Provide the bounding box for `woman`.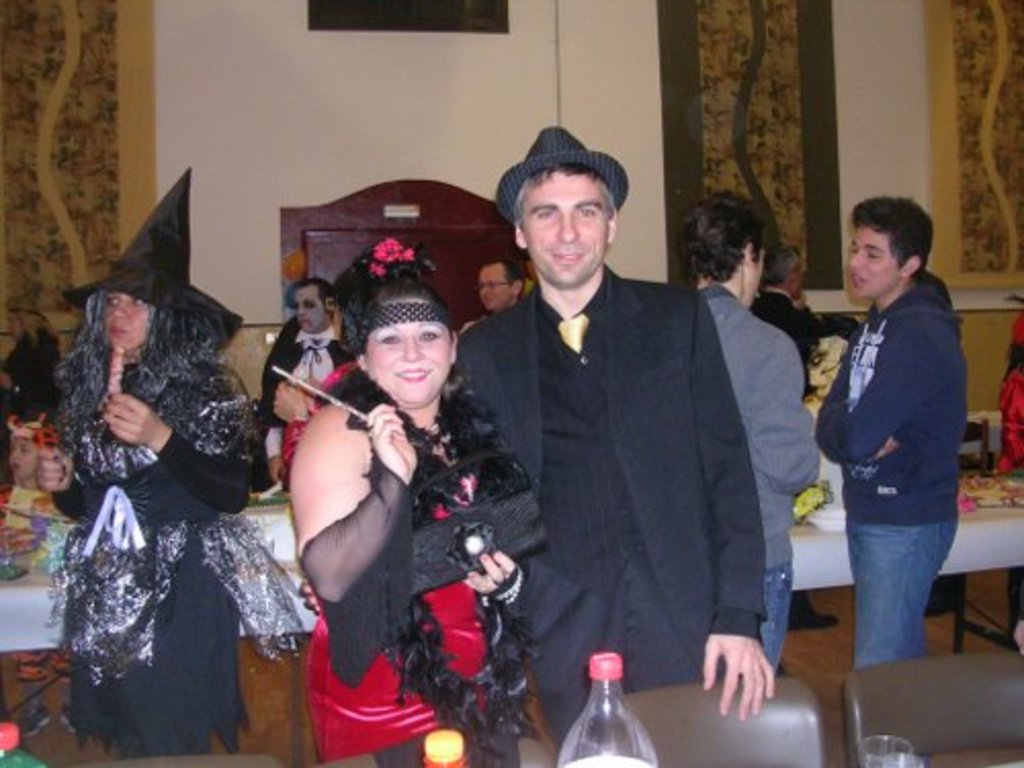
x1=285, y1=262, x2=561, y2=766.
